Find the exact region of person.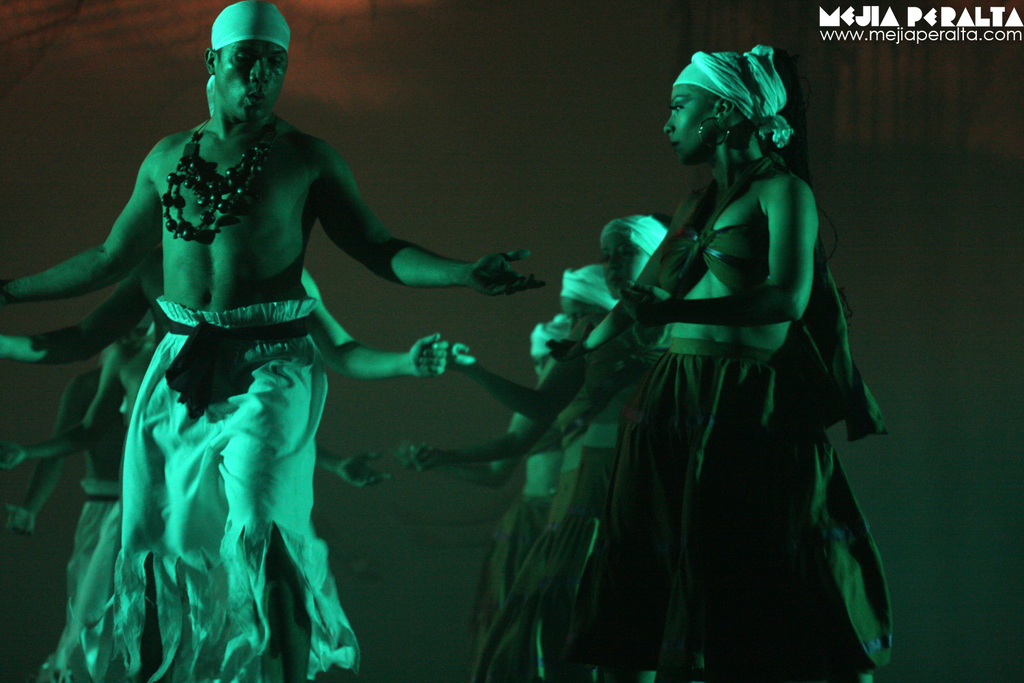
Exact region: 0:242:454:380.
